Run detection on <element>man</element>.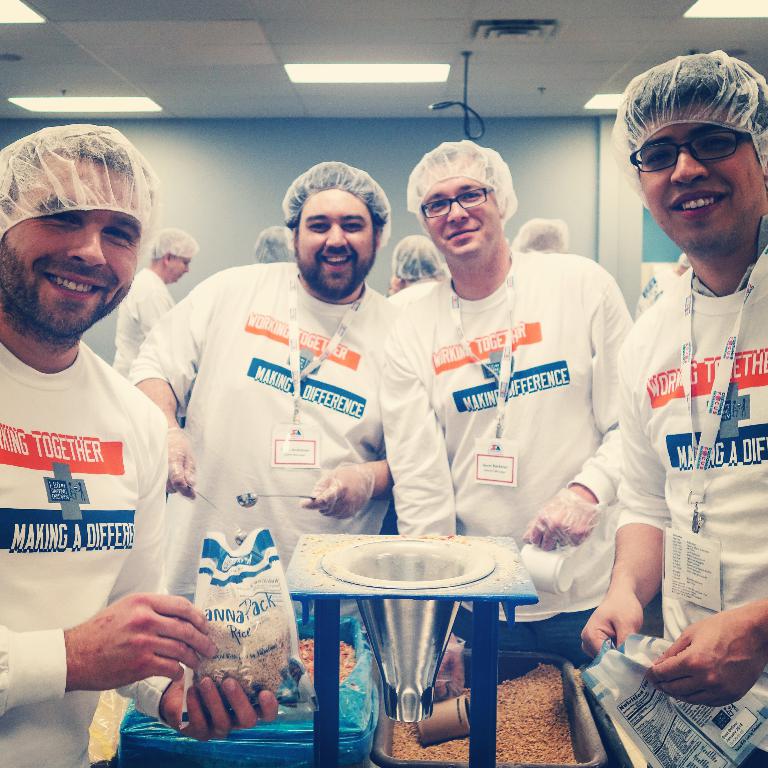
Result: 629/45/767/765.
